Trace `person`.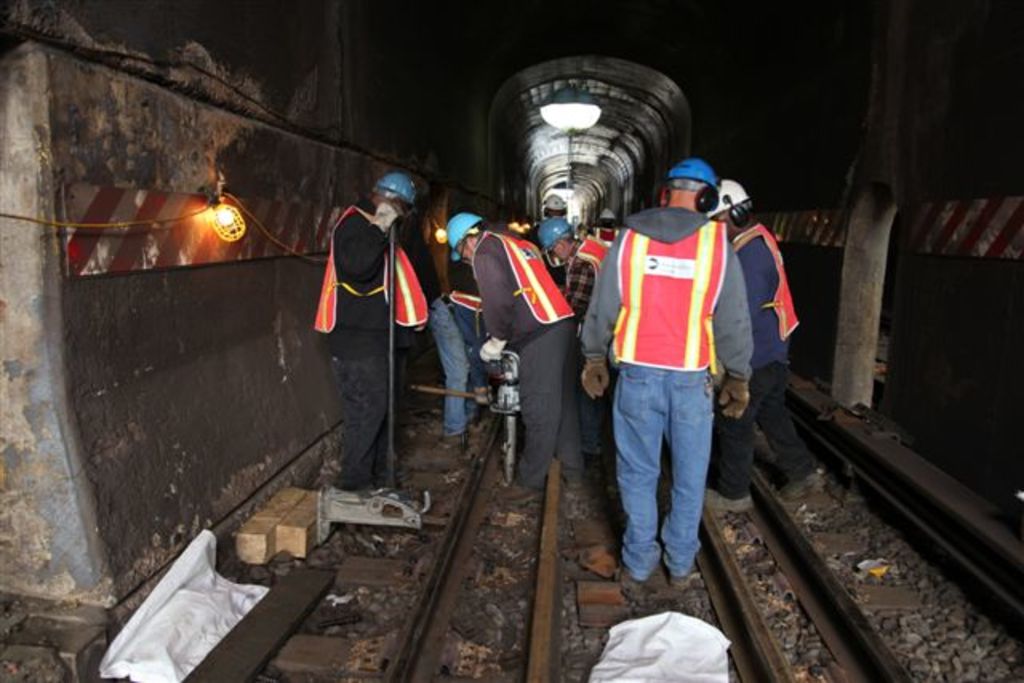
Traced to bbox=[314, 170, 422, 504].
